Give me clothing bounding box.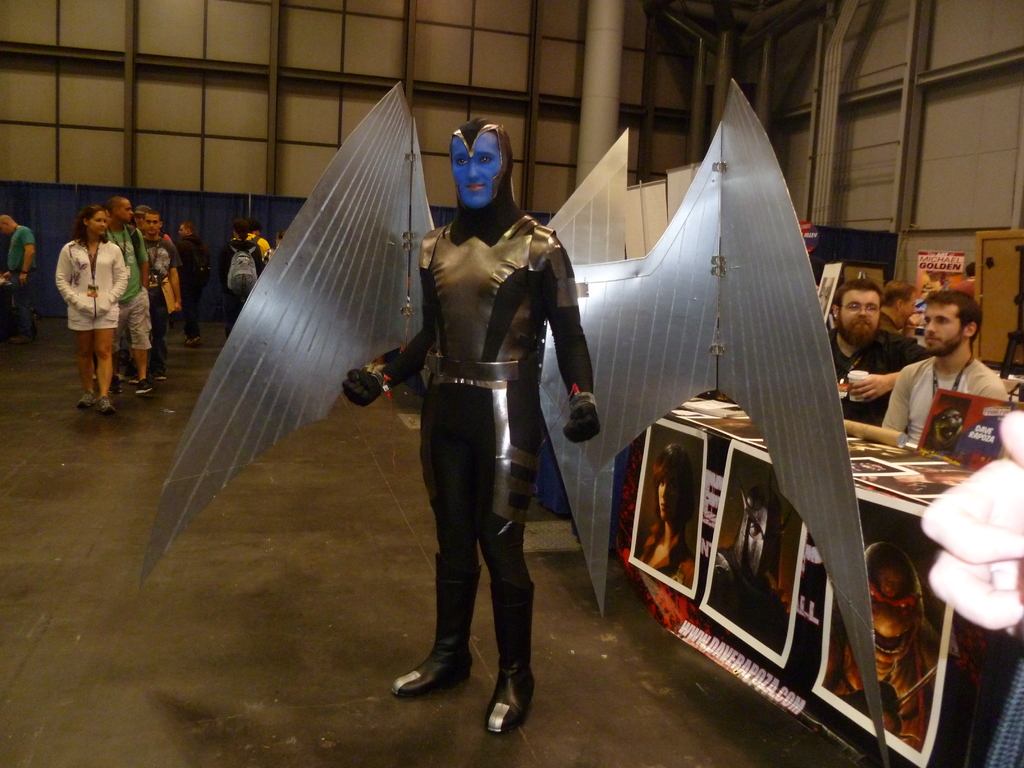
879,353,1007,445.
